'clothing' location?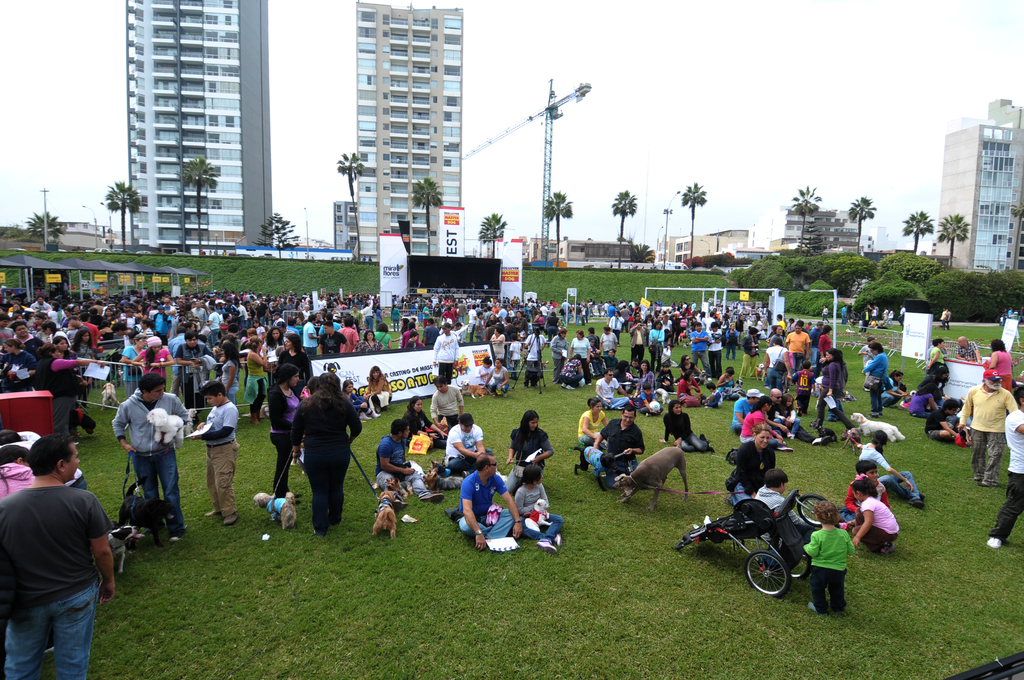
(851, 493, 900, 549)
